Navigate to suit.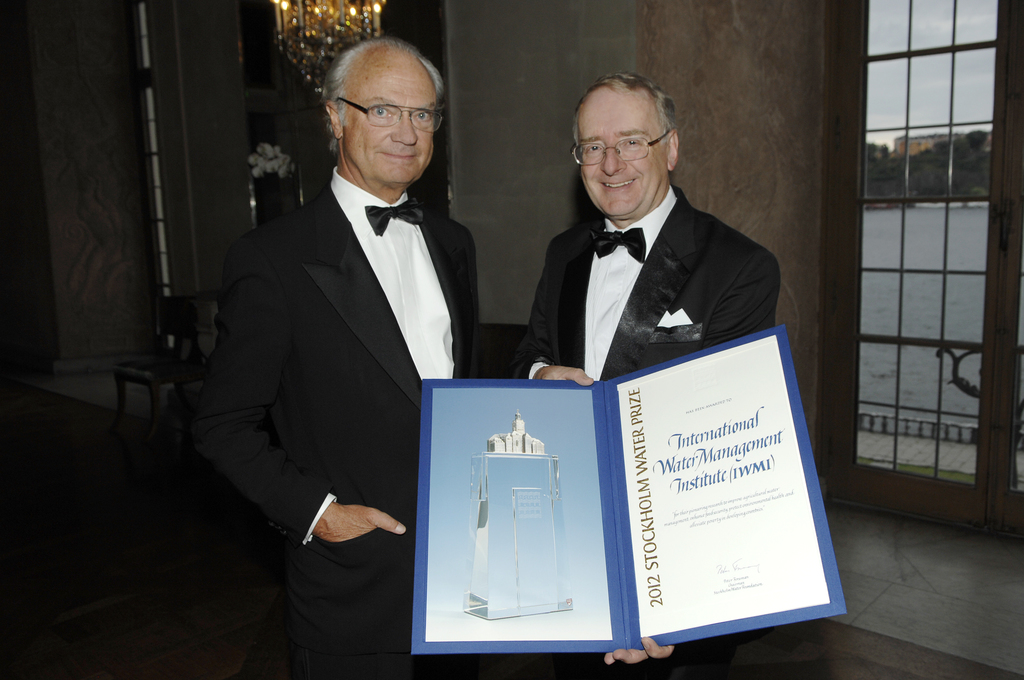
Navigation target: 509/183/781/679.
